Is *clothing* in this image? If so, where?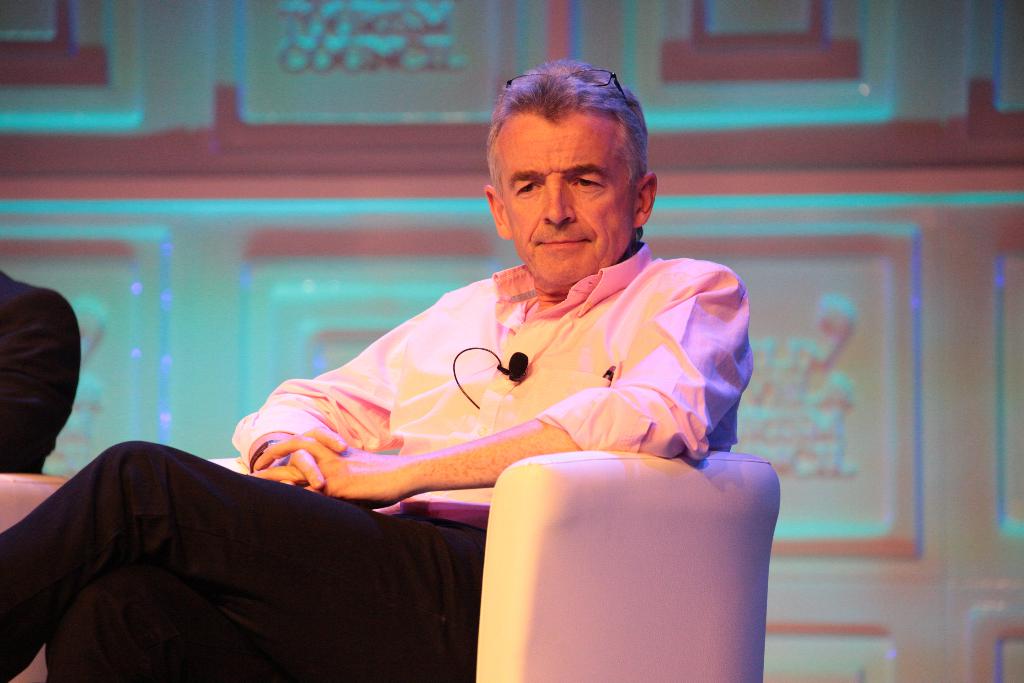
Yes, at x1=0, y1=273, x2=74, y2=472.
